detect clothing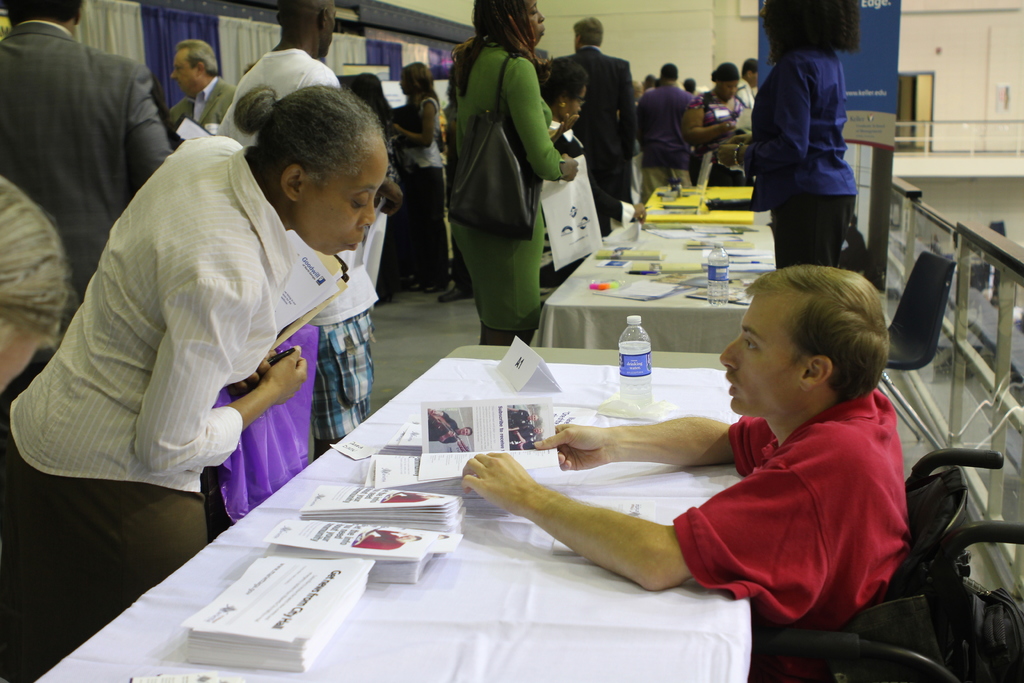
<bbox>405, 92, 451, 274</bbox>
